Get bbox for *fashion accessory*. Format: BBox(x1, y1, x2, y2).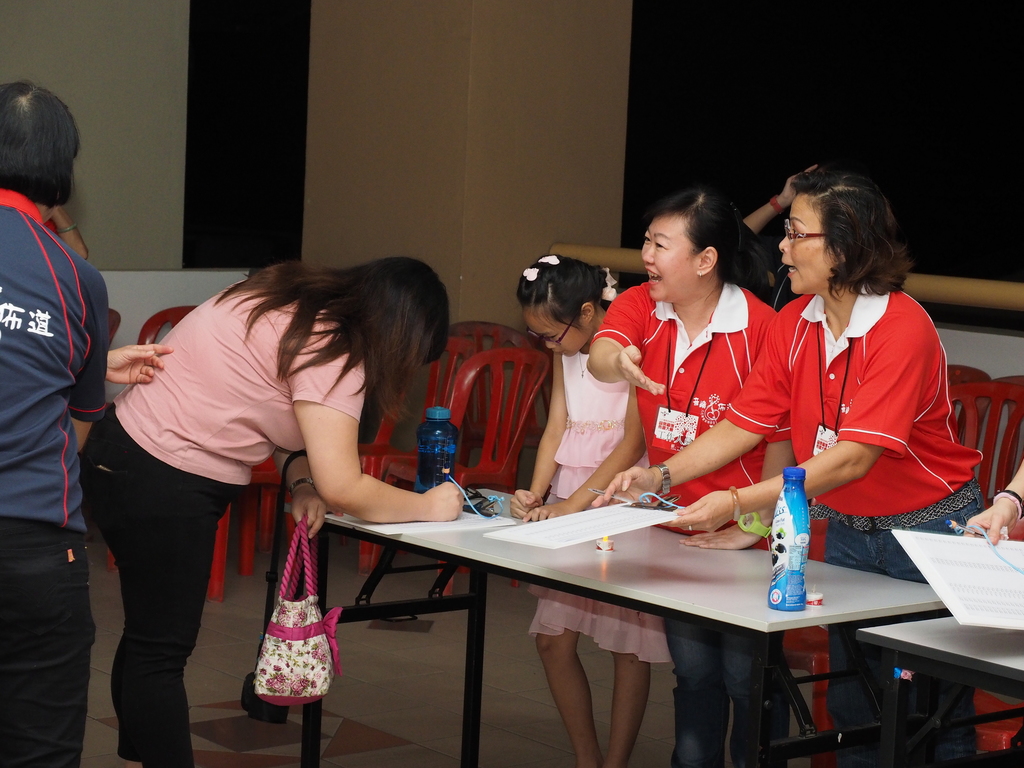
BBox(687, 522, 694, 529).
